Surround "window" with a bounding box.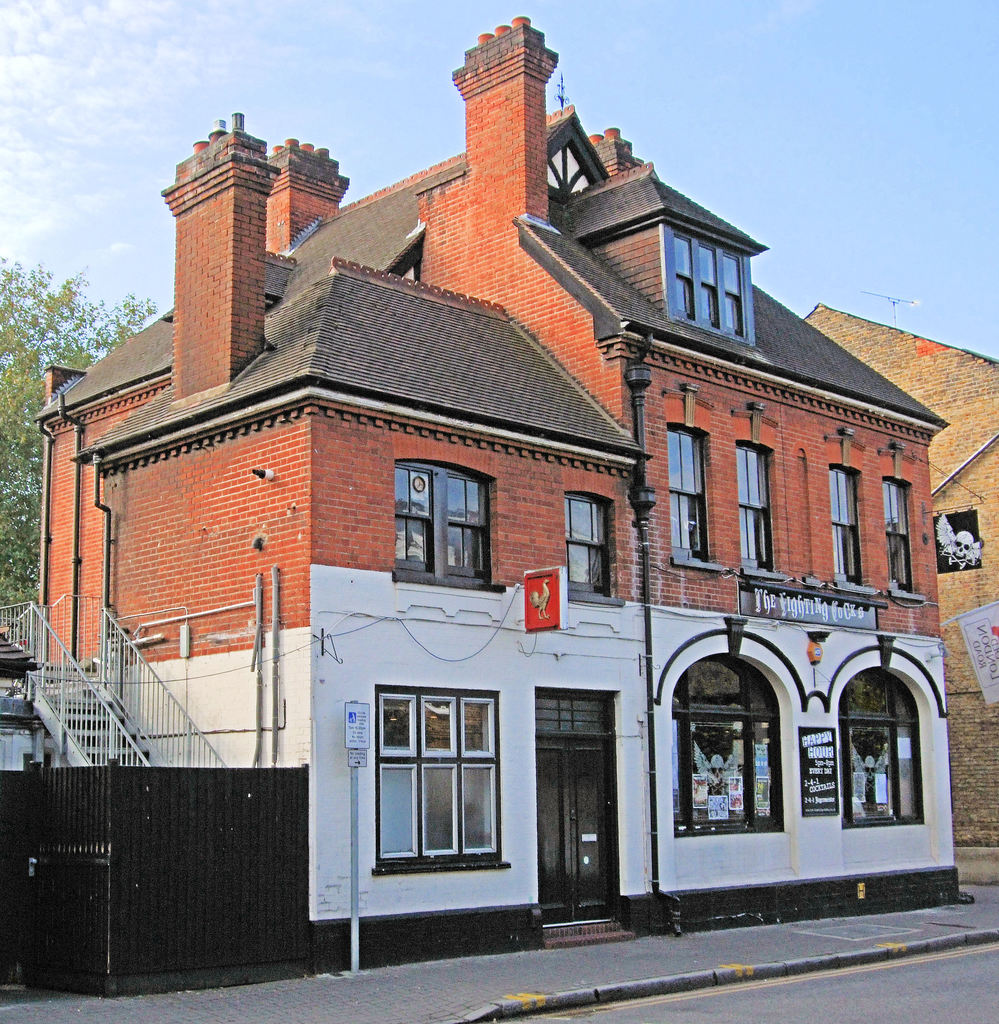
[left=663, top=659, right=775, bottom=842].
